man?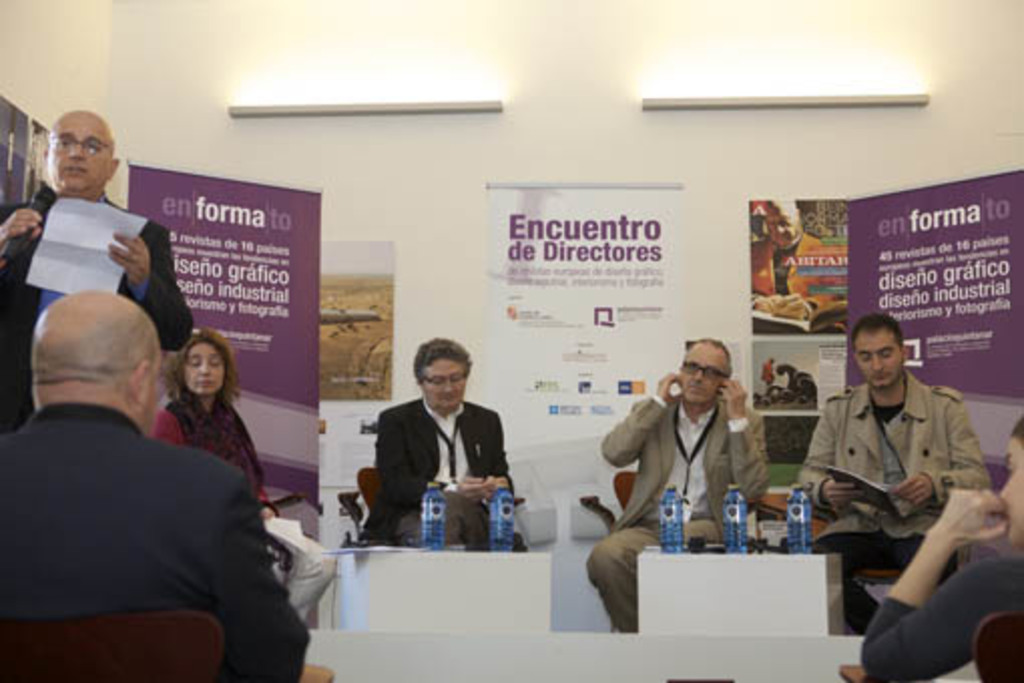
<bbox>388, 323, 530, 538</bbox>
